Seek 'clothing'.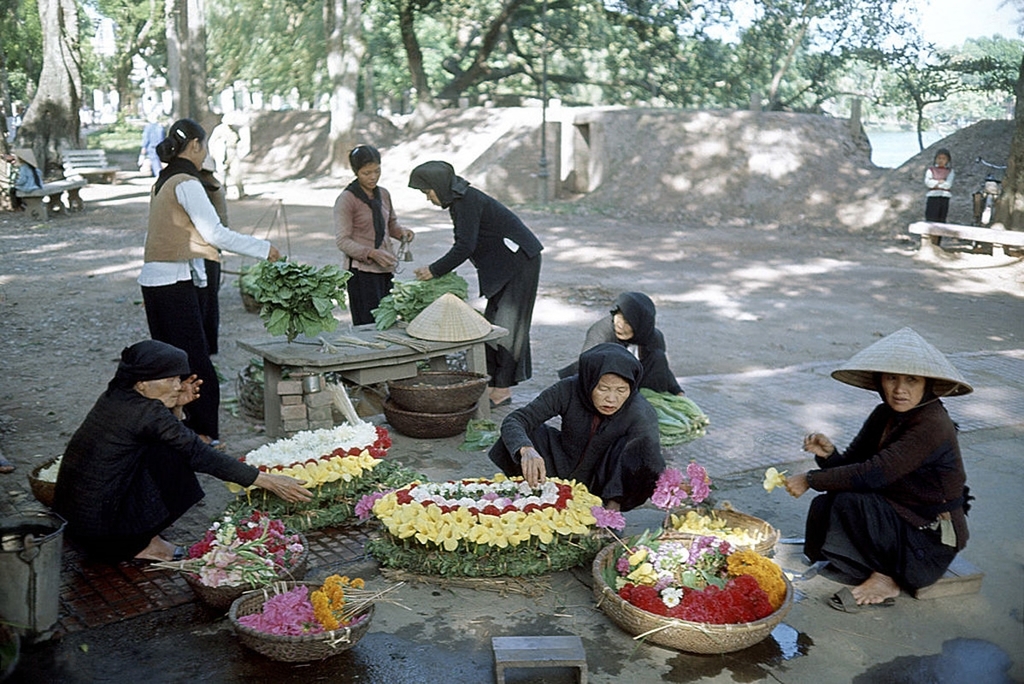
select_region(556, 288, 683, 396).
